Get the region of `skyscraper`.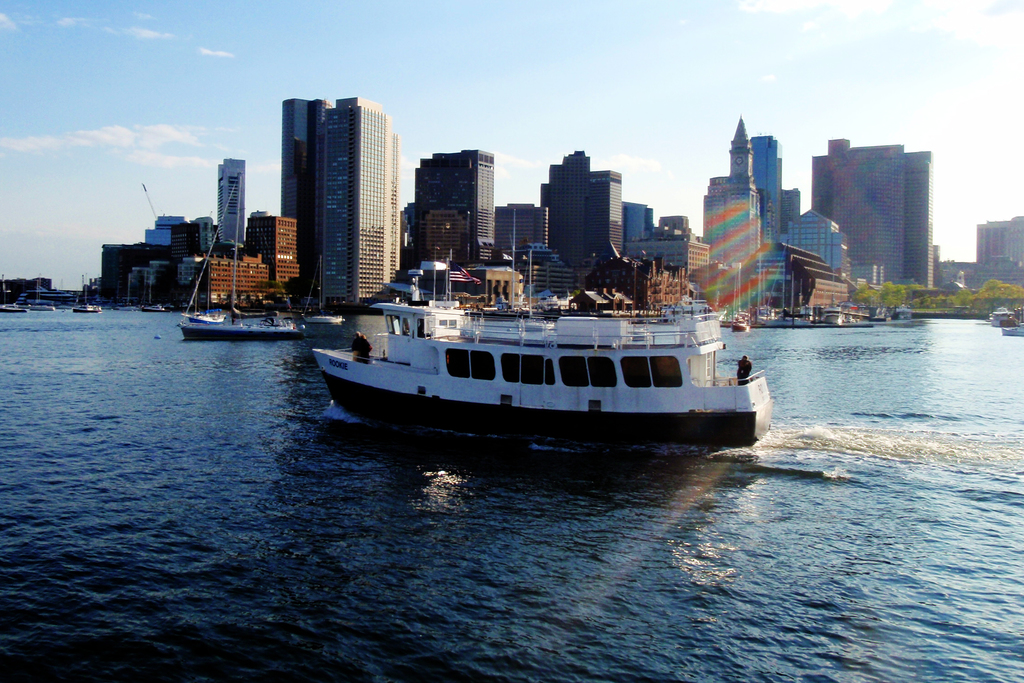
rect(698, 126, 780, 322).
